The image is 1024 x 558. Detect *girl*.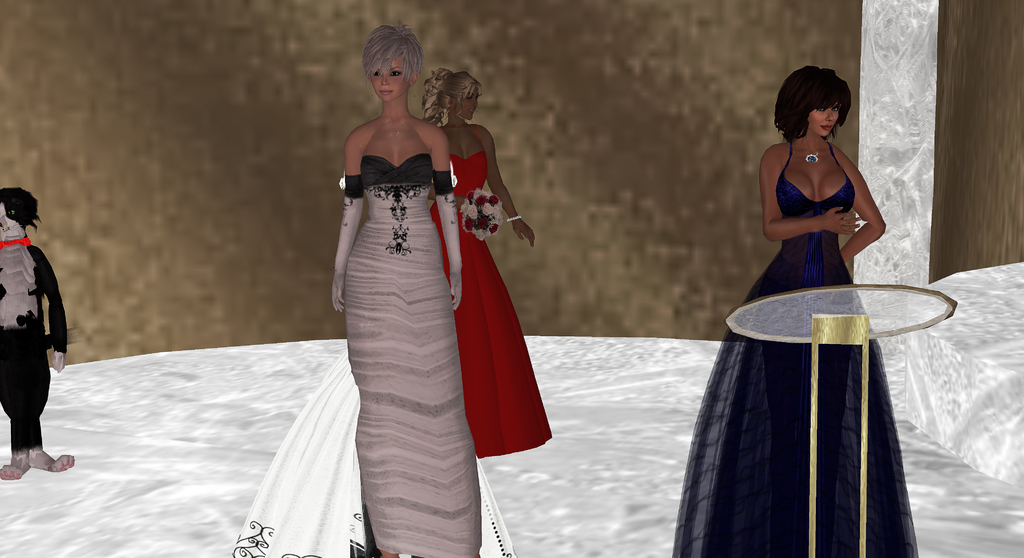
Detection: [left=333, top=24, right=482, bottom=557].
